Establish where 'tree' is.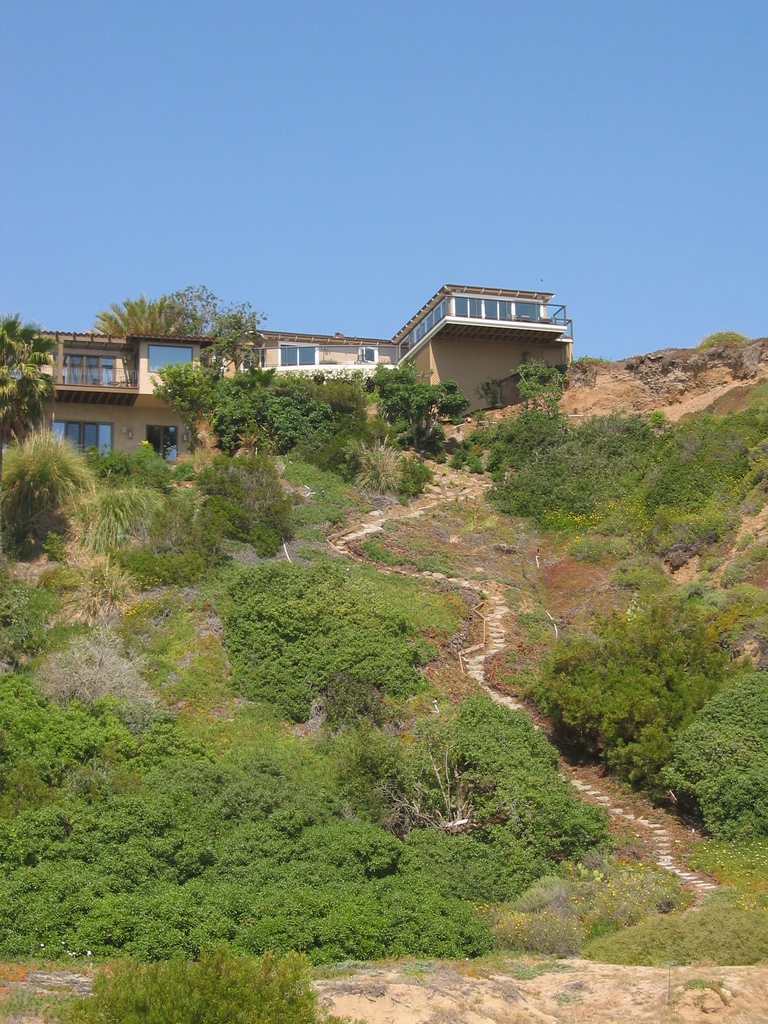
Established at region(340, 357, 475, 466).
